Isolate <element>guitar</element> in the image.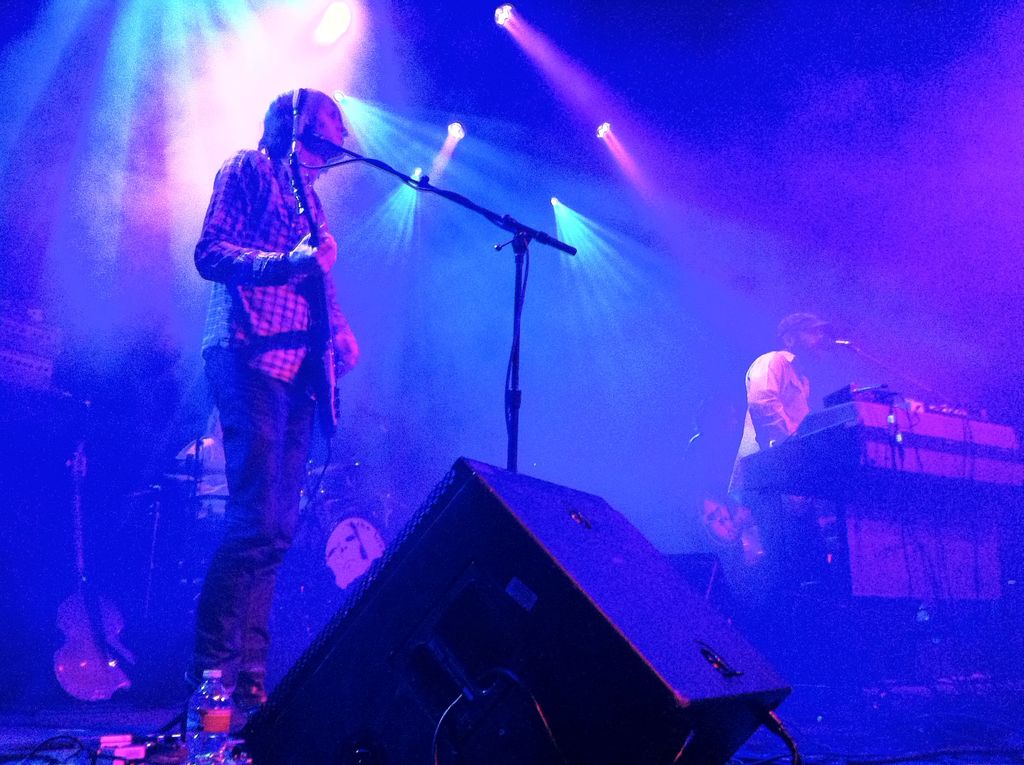
Isolated region: bbox=(295, 163, 344, 423).
